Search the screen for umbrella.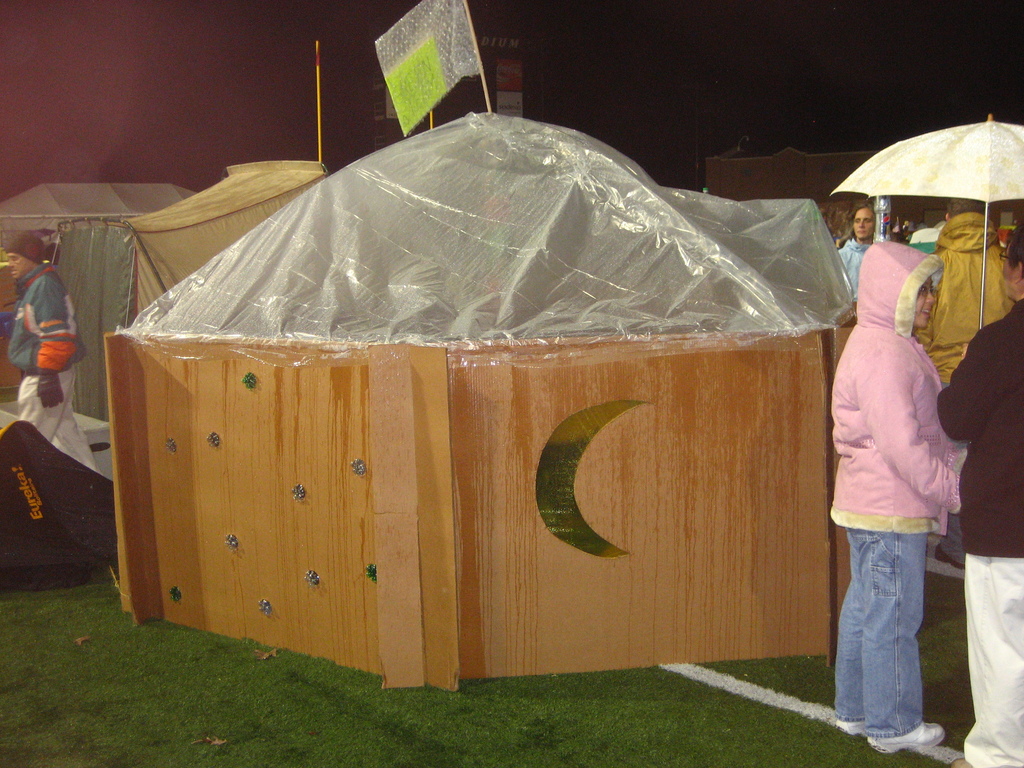
Found at <region>832, 114, 1023, 328</region>.
